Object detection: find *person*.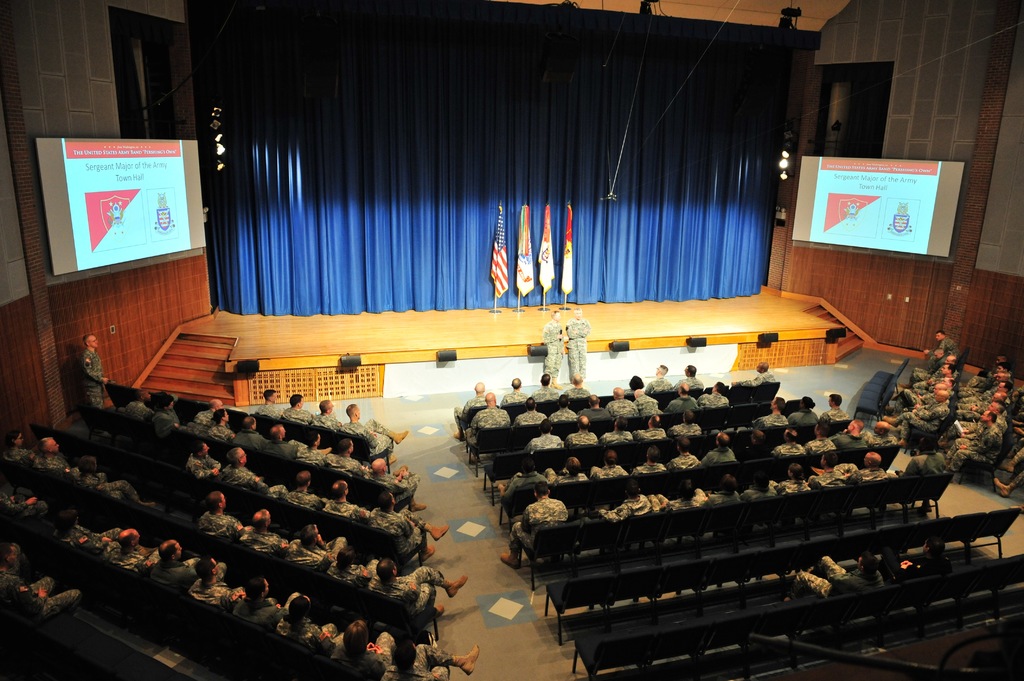
left=499, top=377, right=528, bottom=408.
